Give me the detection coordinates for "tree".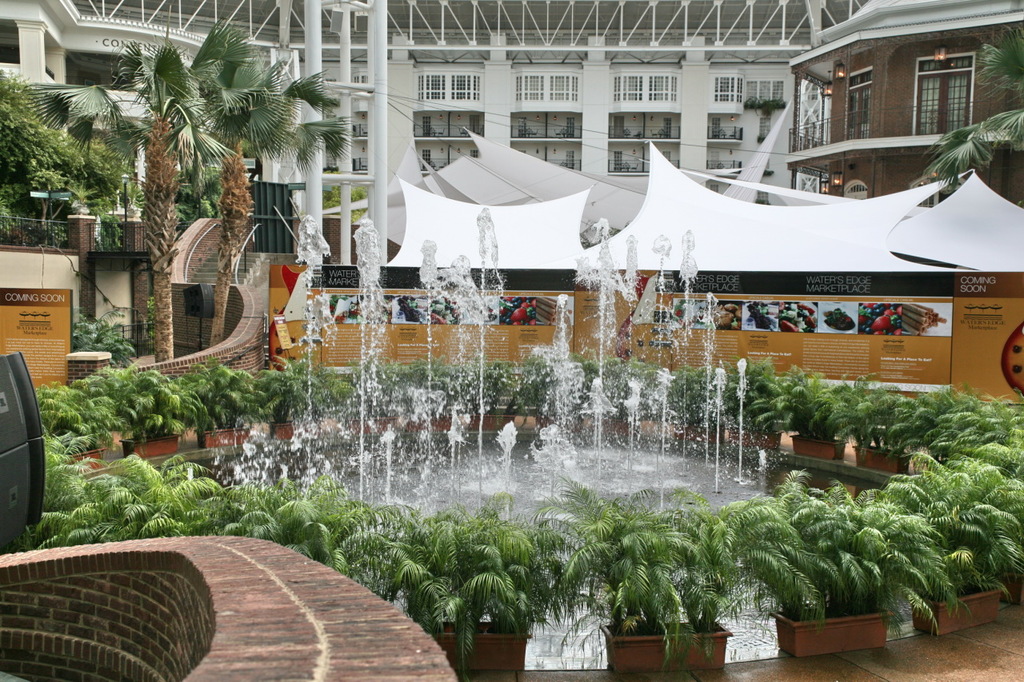
(22, 16, 355, 365).
